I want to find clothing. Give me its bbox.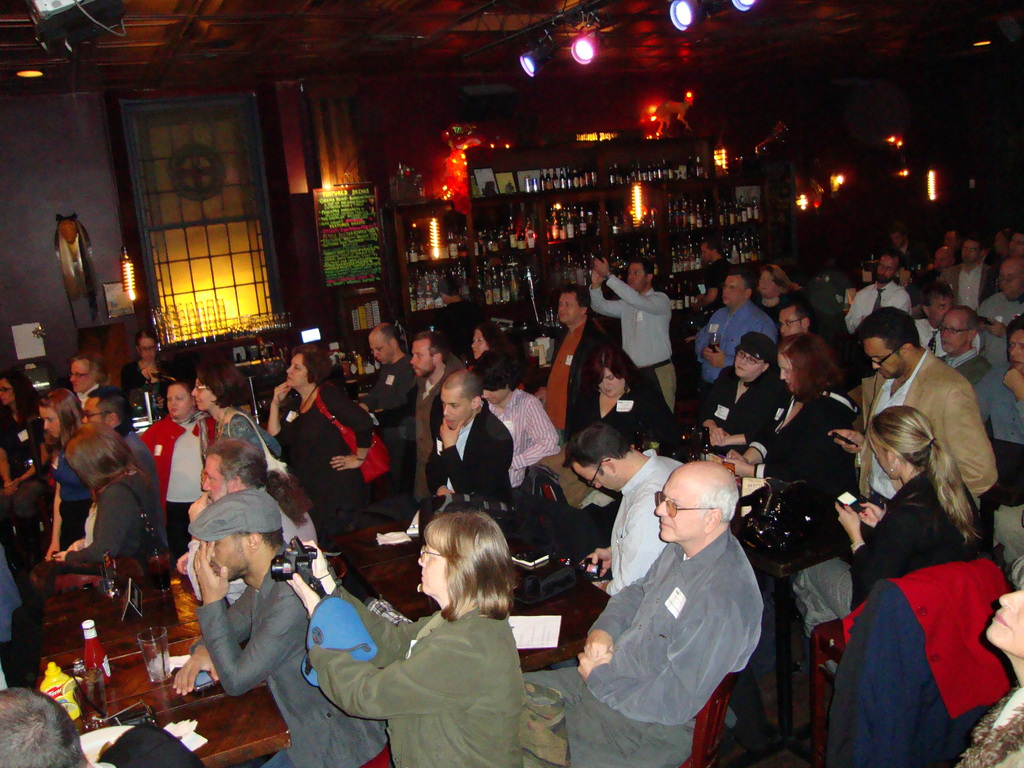
locate(997, 369, 1023, 448).
